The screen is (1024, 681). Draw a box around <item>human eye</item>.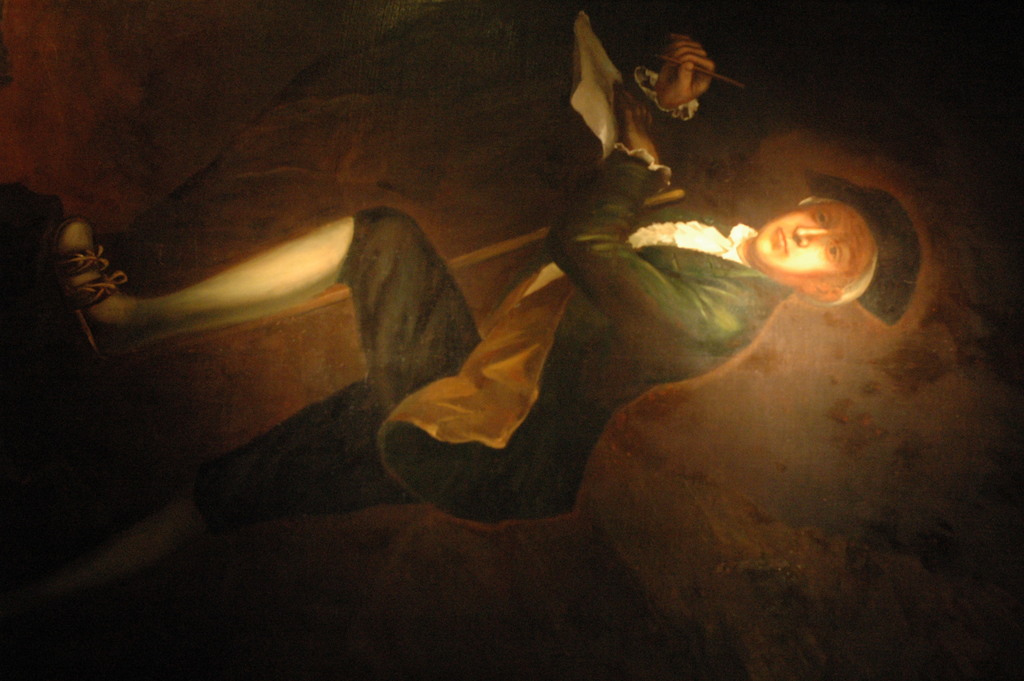
<region>823, 243, 843, 266</region>.
